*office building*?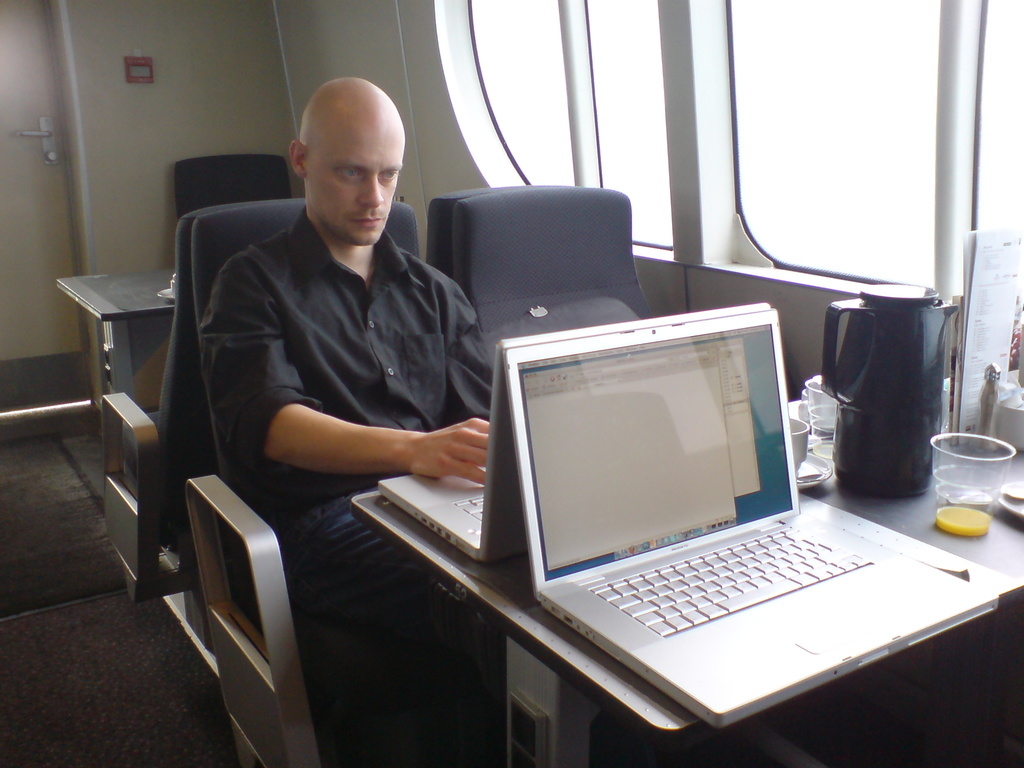
box(0, 0, 1023, 767)
